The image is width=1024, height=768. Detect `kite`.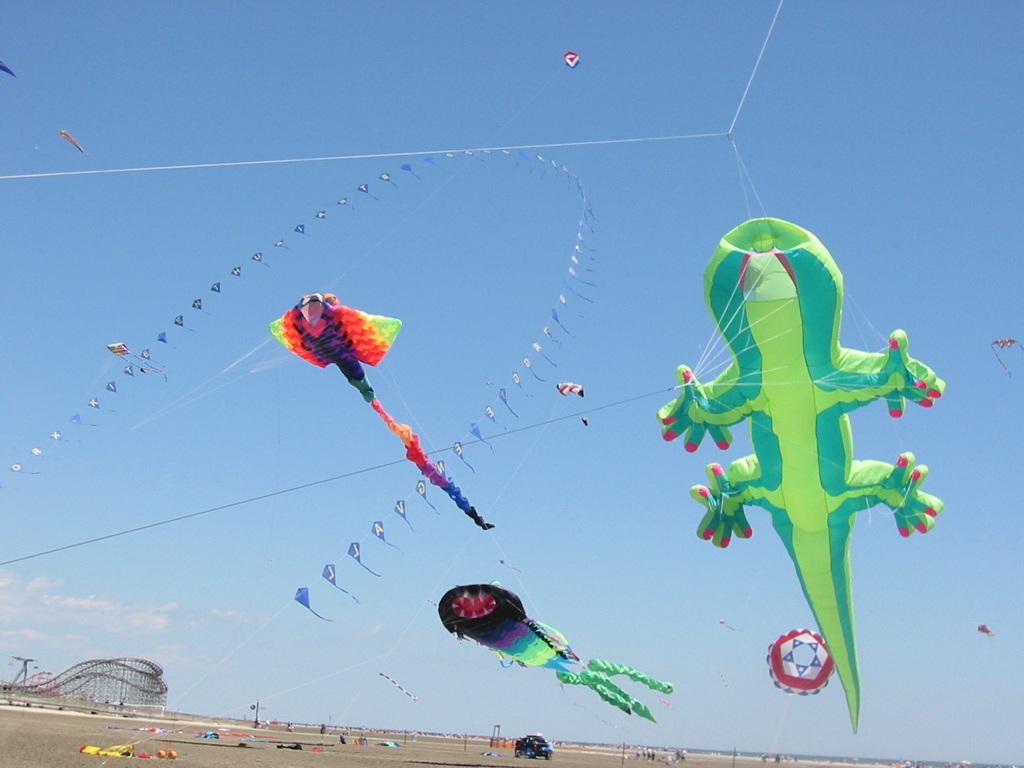
Detection: crop(228, 265, 242, 278).
